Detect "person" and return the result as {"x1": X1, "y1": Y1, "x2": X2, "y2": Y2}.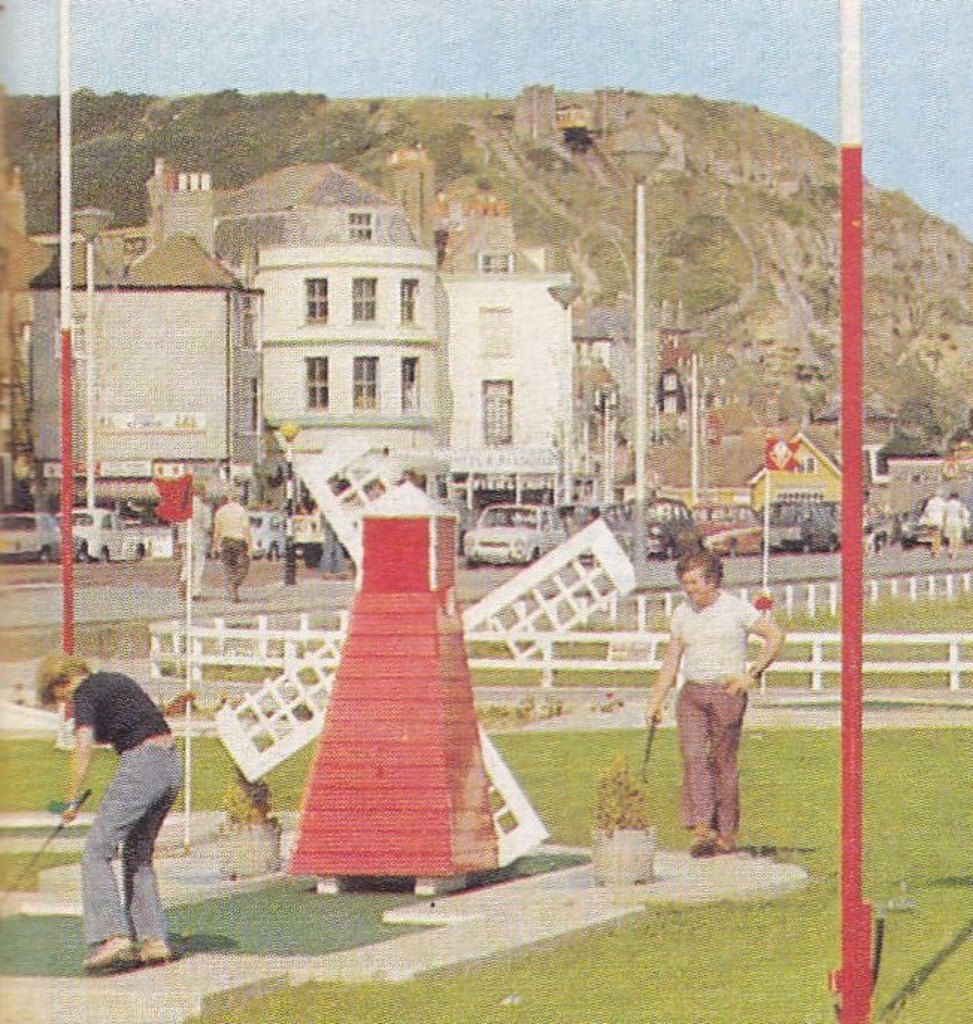
{"x1": 918, "y1": 487, "x2": 942, "y2": 558}.
